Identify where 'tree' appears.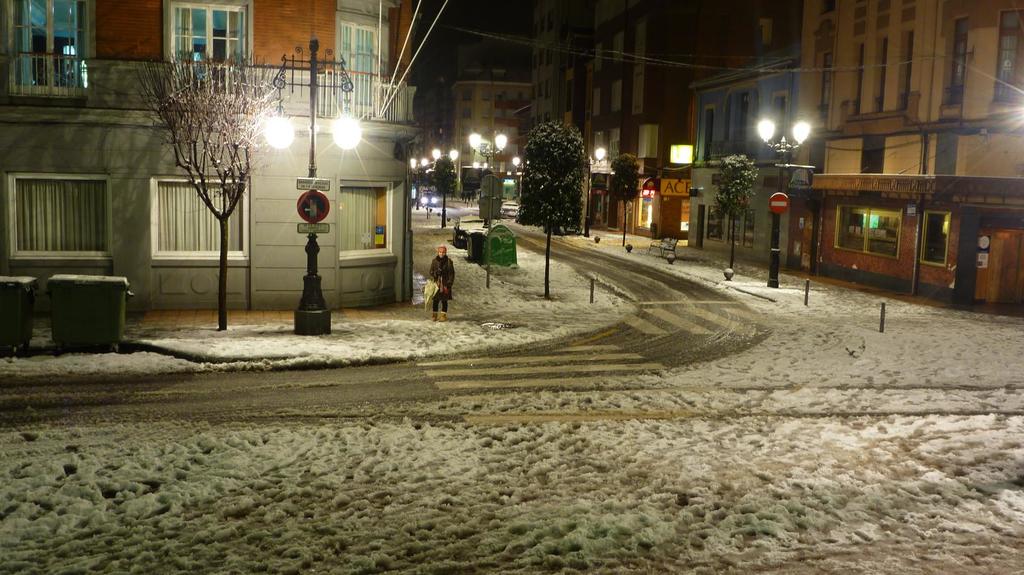
Appears at pyautogui.locateOnScreen(607, 148, 638, 247).
